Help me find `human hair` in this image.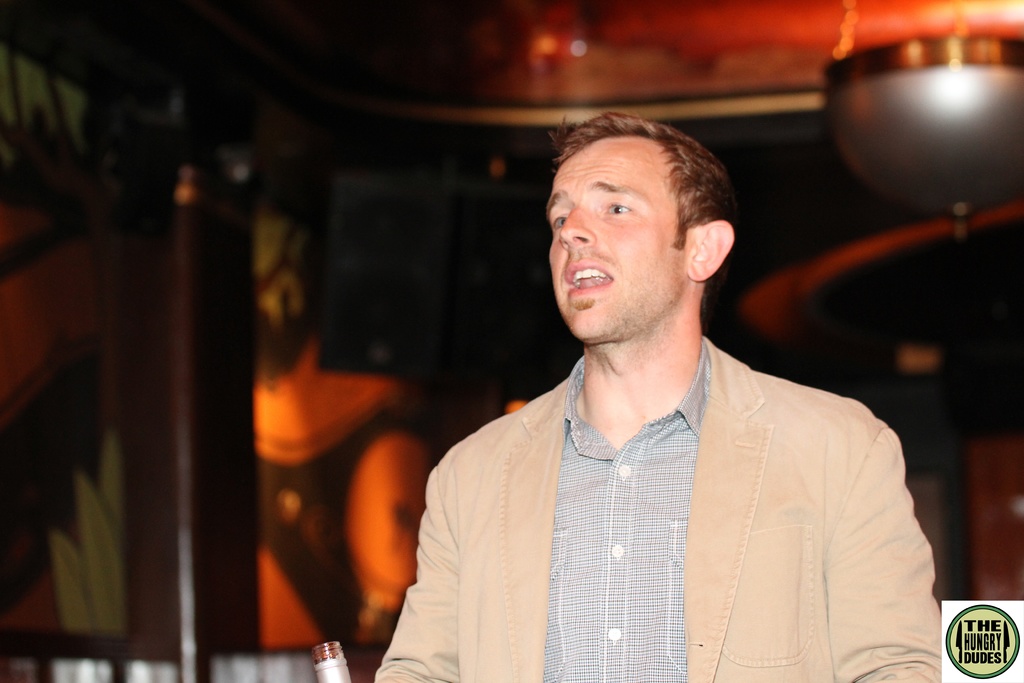
Found it: [x1=550, y1=110, x2=739, y2=258].
